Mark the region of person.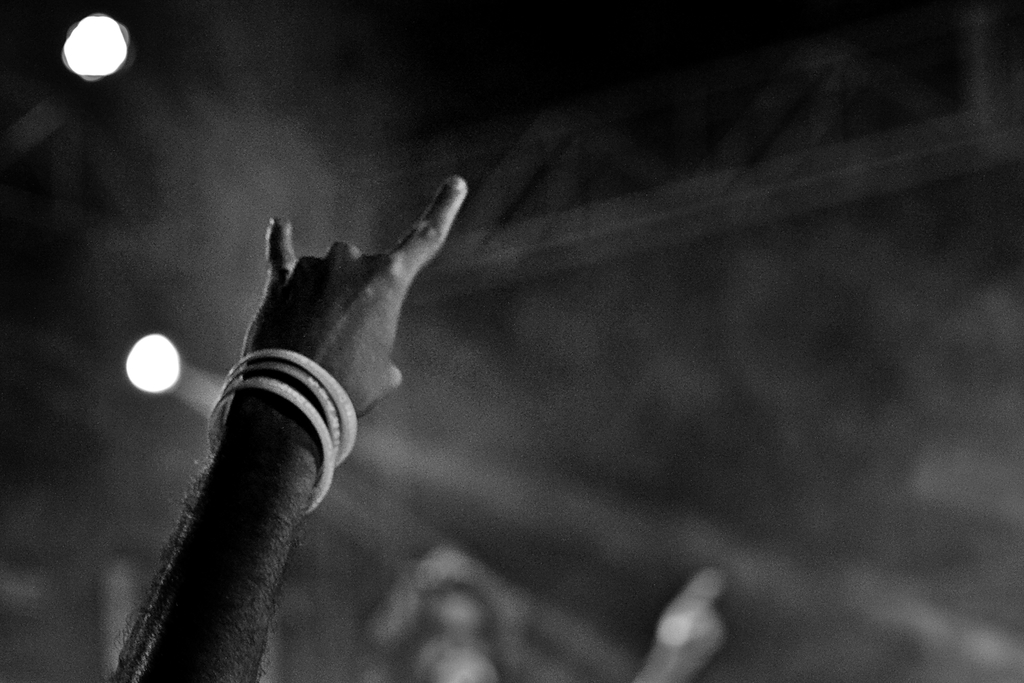
Region: detection(100, 179, 468, 682).
